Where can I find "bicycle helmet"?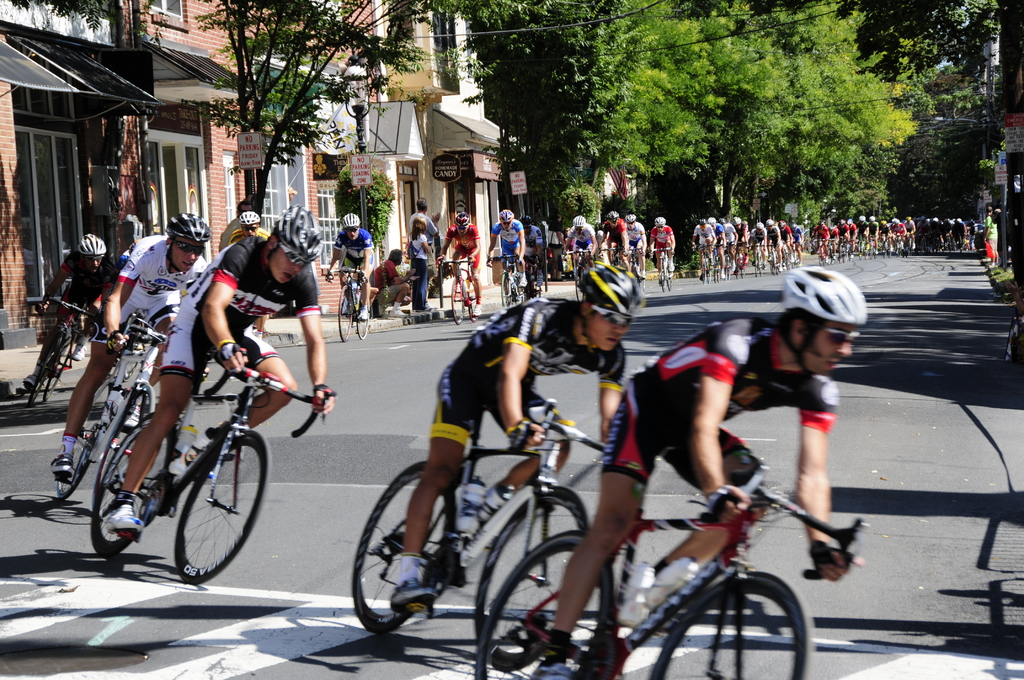
You can find it at <bbox>500, 207, 515, 222</bbox>.
